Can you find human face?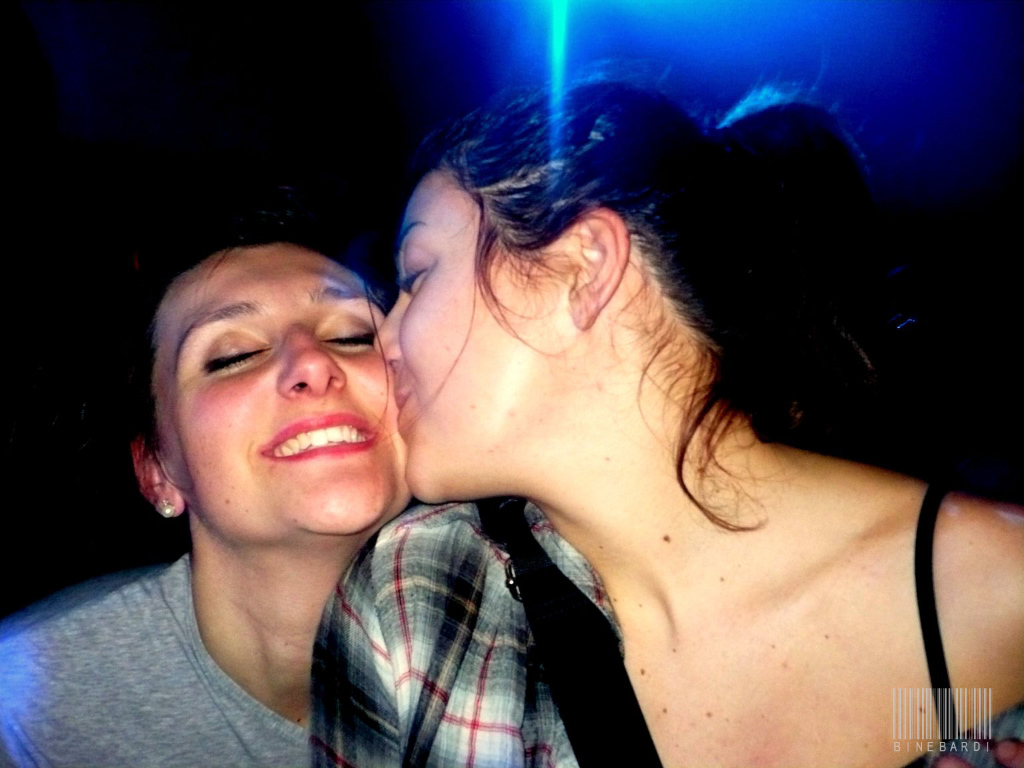
Yes, bounding box: (156, 245, 410, 540).
